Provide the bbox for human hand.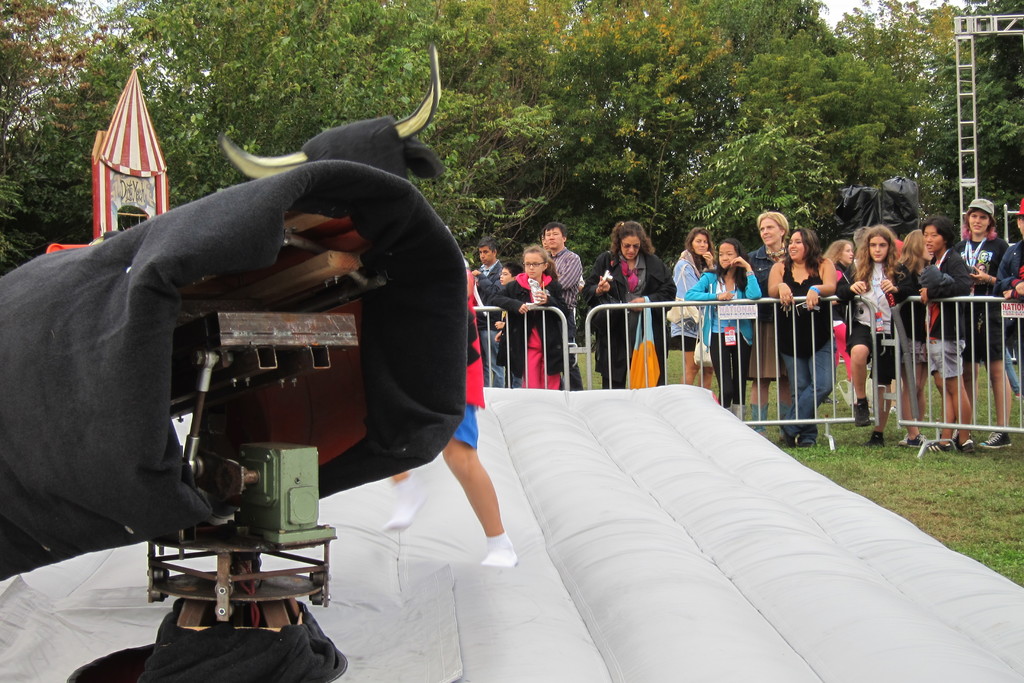
715, 290, 735, 302.
